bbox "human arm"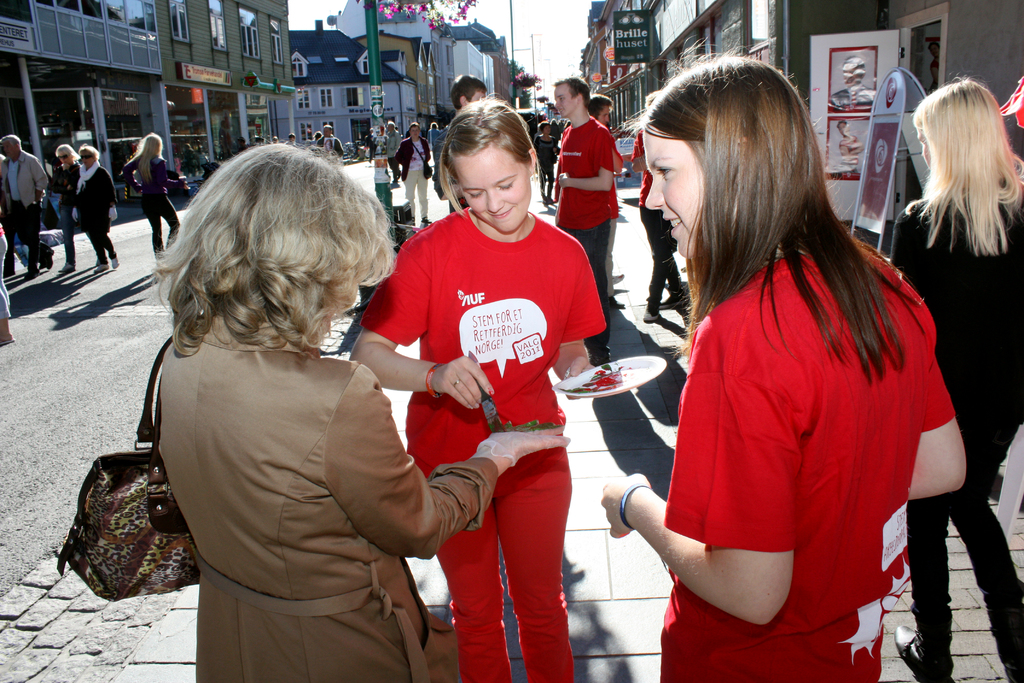
[912,346,972,501]
